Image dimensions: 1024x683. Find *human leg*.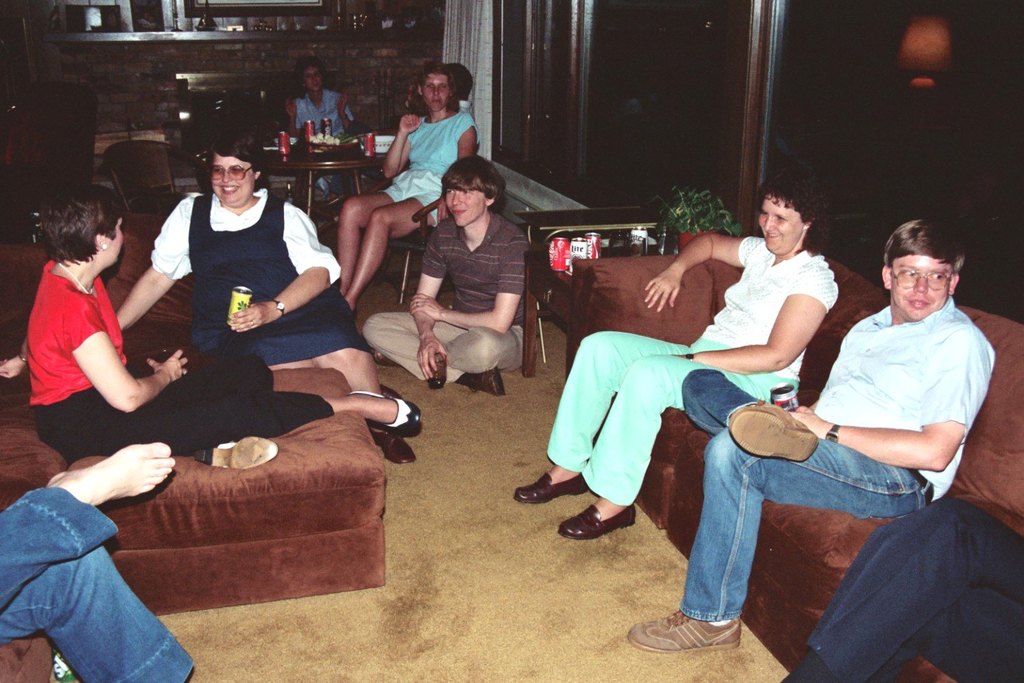
bbox=[513, 331, 693, 504].
